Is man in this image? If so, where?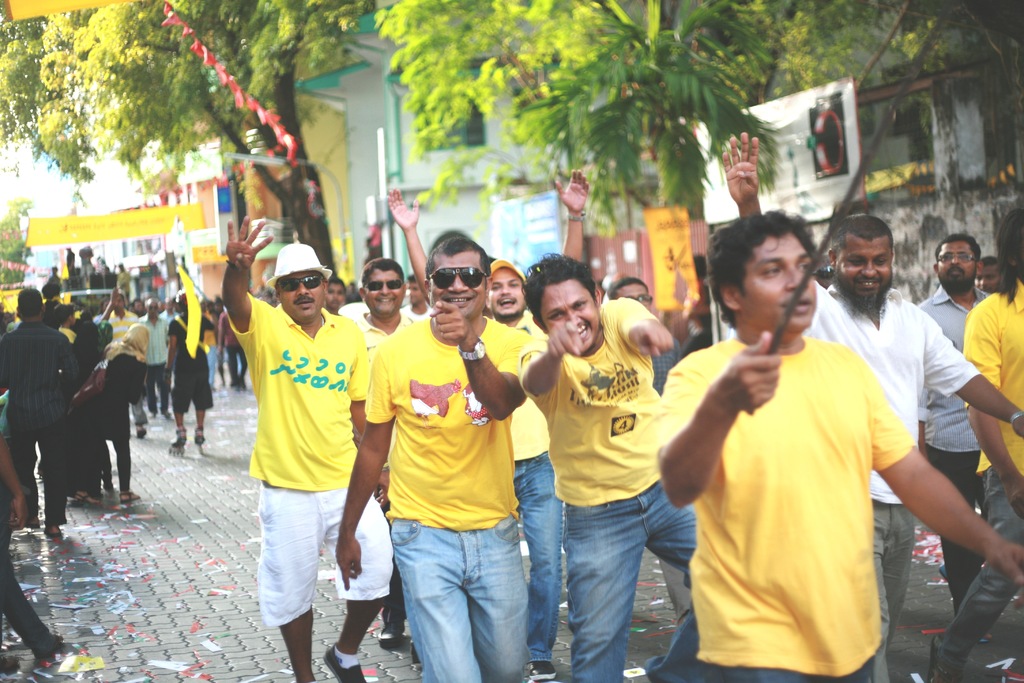
Yes, at Rect(714, 133, 1023, 682).
